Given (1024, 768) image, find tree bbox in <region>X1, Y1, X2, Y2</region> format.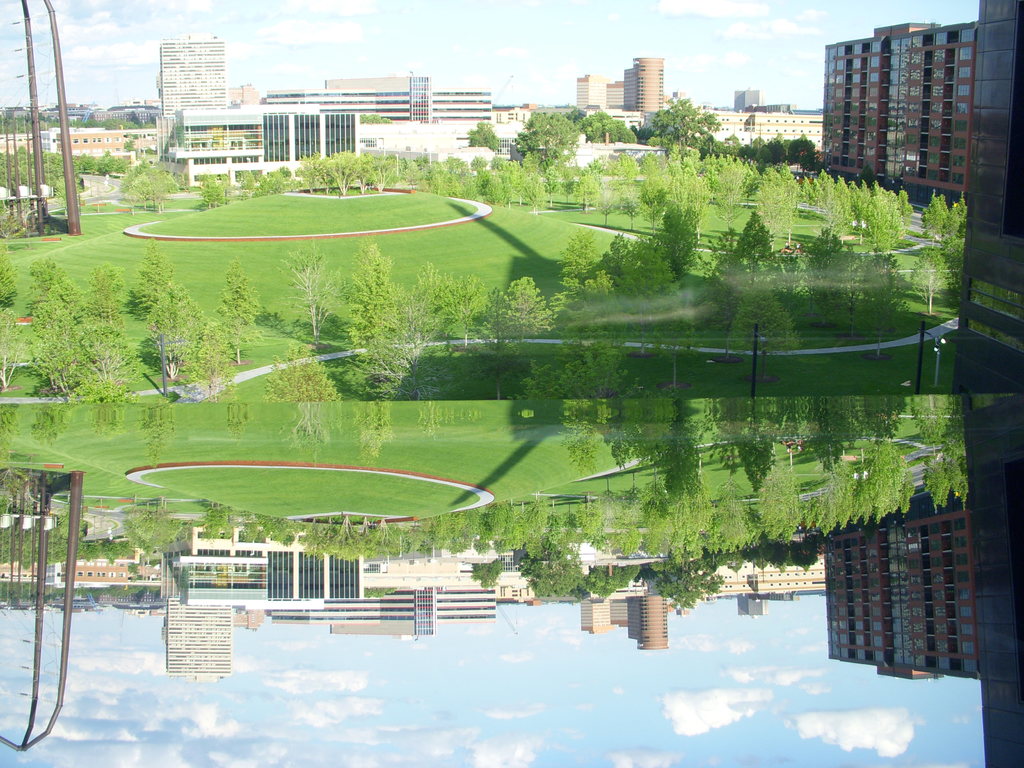
<region>129, 162, 177, 214</region>.
